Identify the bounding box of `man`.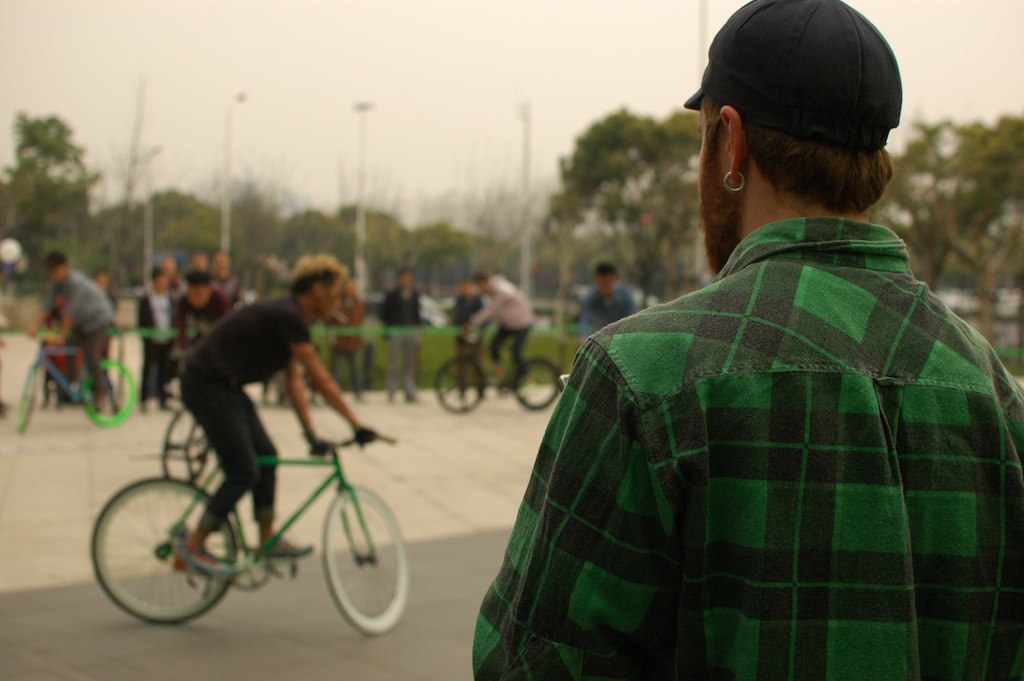
locate(380, 261, 421, 405).
